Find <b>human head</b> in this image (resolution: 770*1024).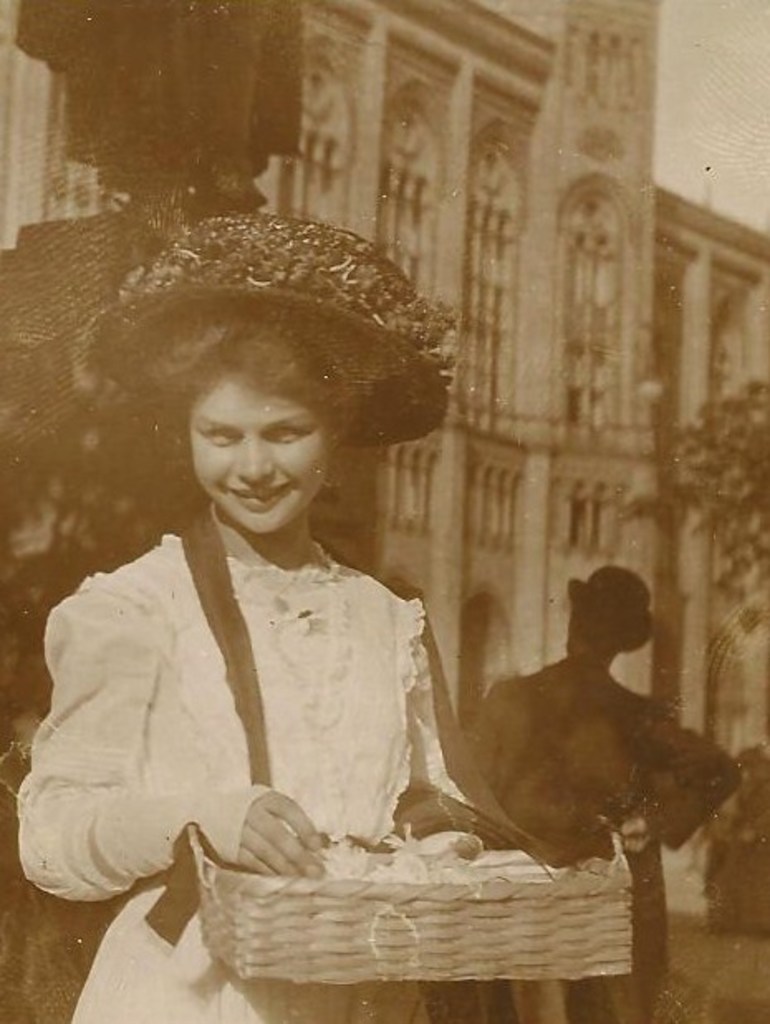
Rect(561, 587, 634, 650).
